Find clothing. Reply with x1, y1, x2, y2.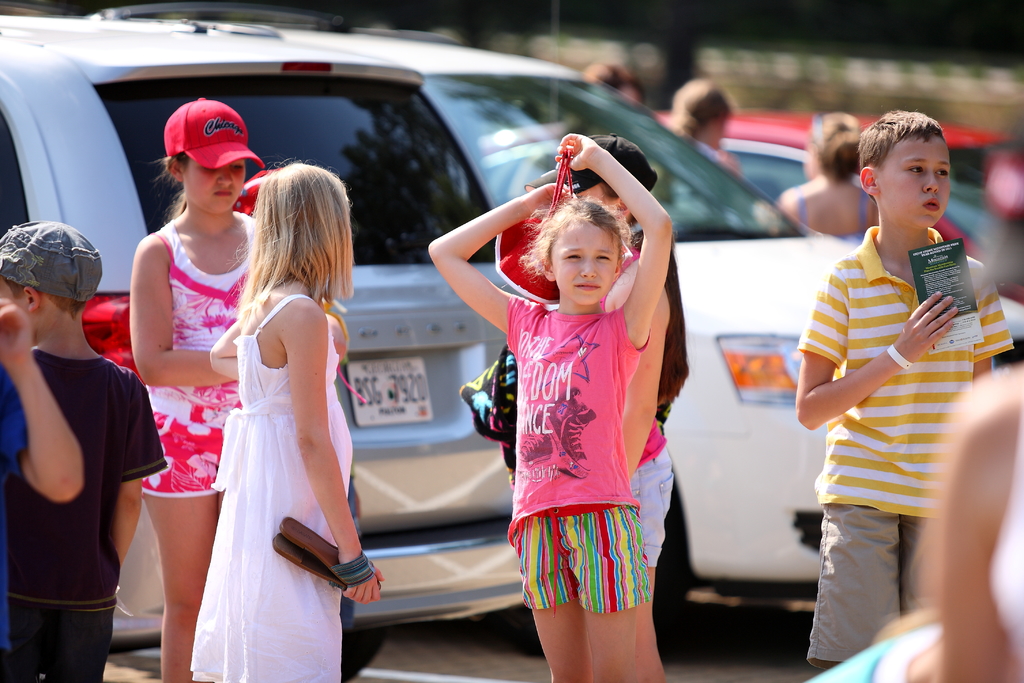
135, 211, 256, 504.
